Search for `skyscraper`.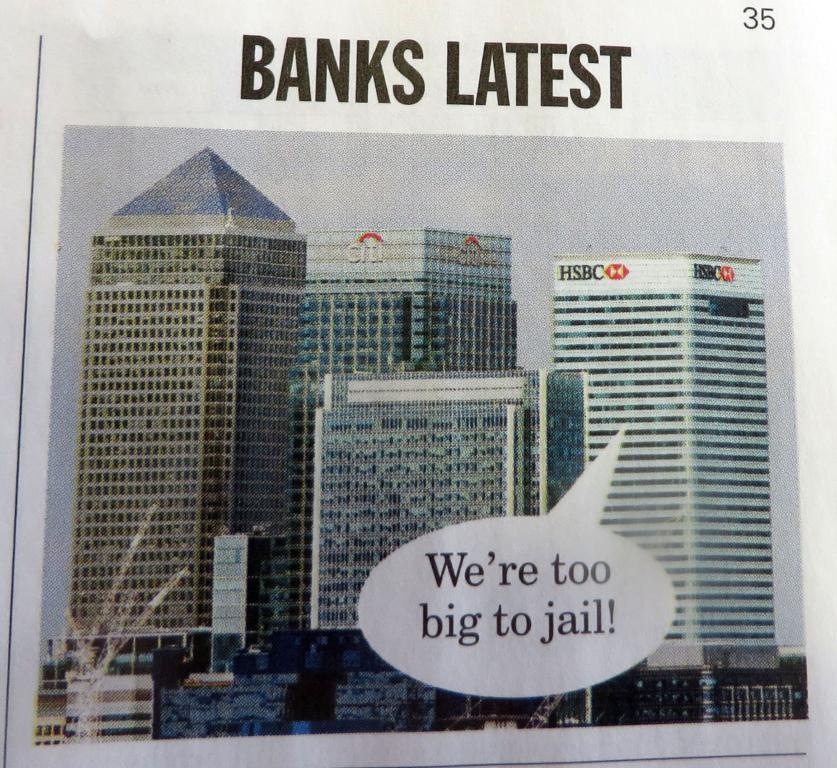
Found at Rect(295, 227, 520, 629).
